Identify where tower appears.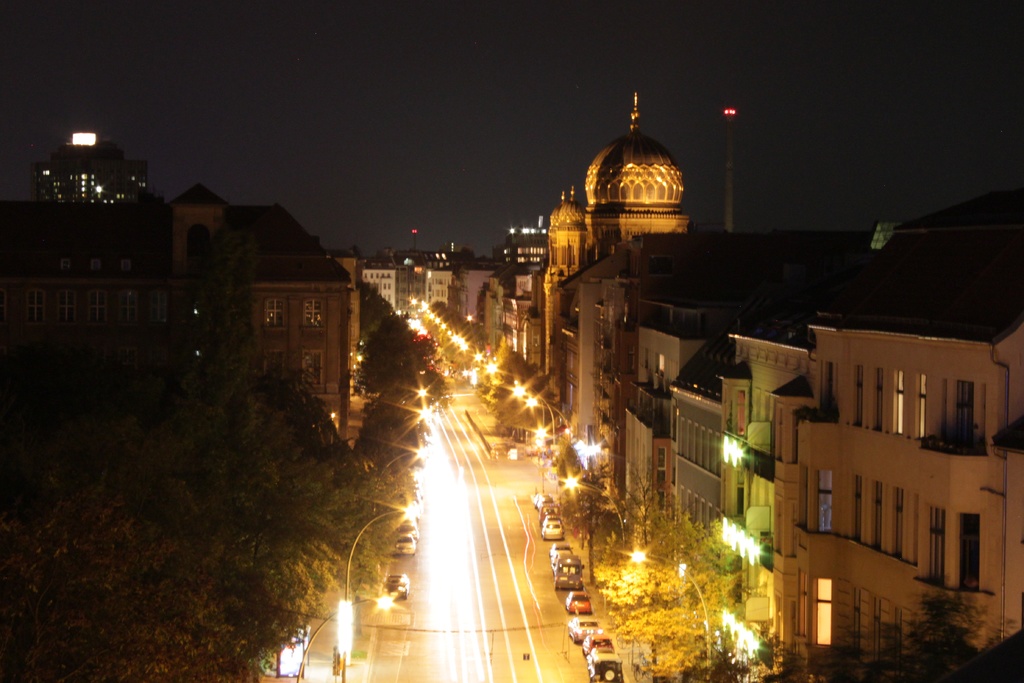
Appears at bbox=[708, 96, 748, 225].
